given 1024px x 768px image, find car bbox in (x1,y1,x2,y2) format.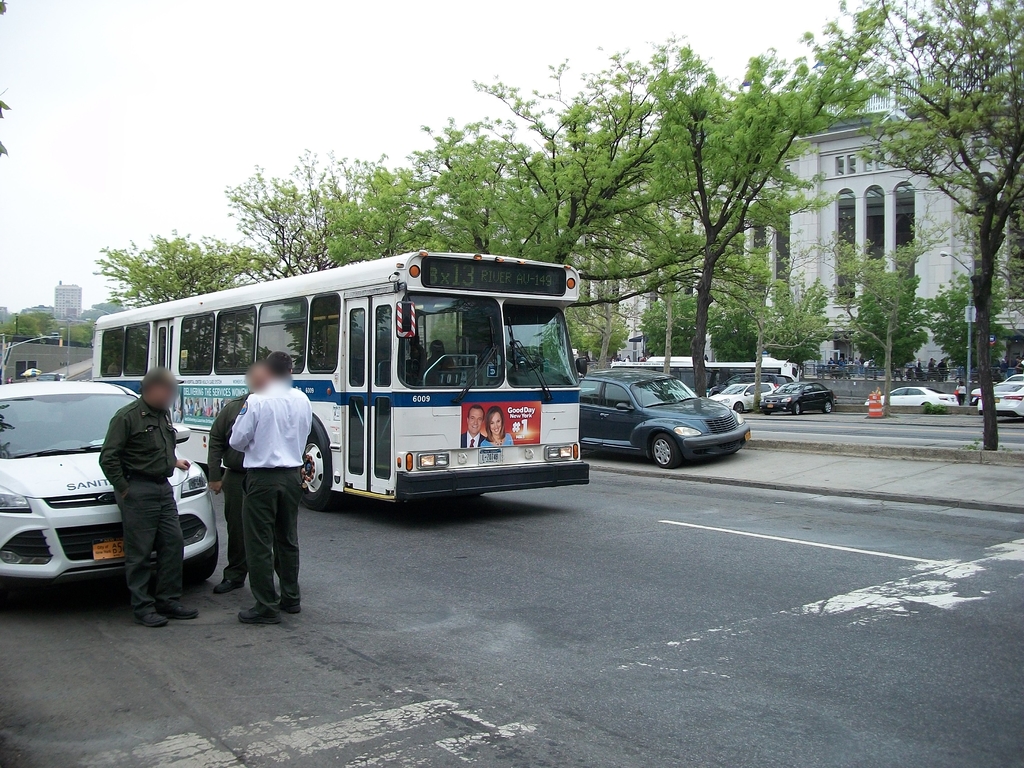
(979,377,1023,424).
